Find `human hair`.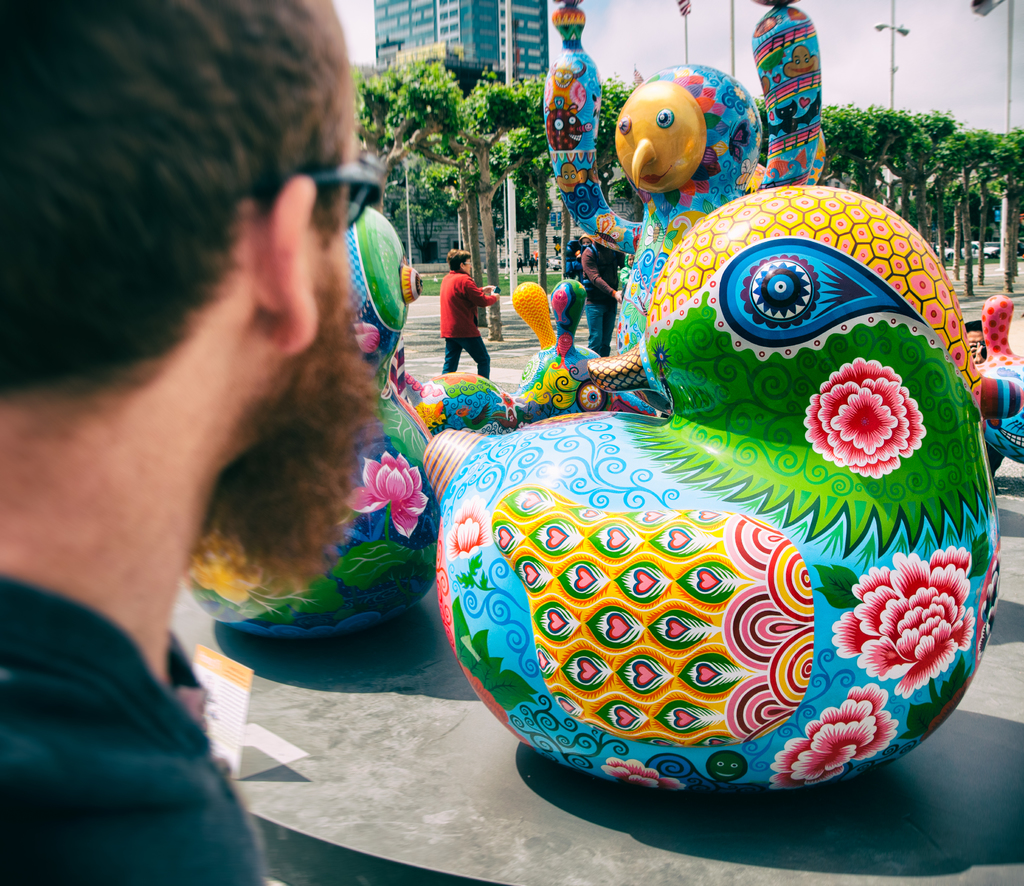
box=[445, 245, 472, 274].
